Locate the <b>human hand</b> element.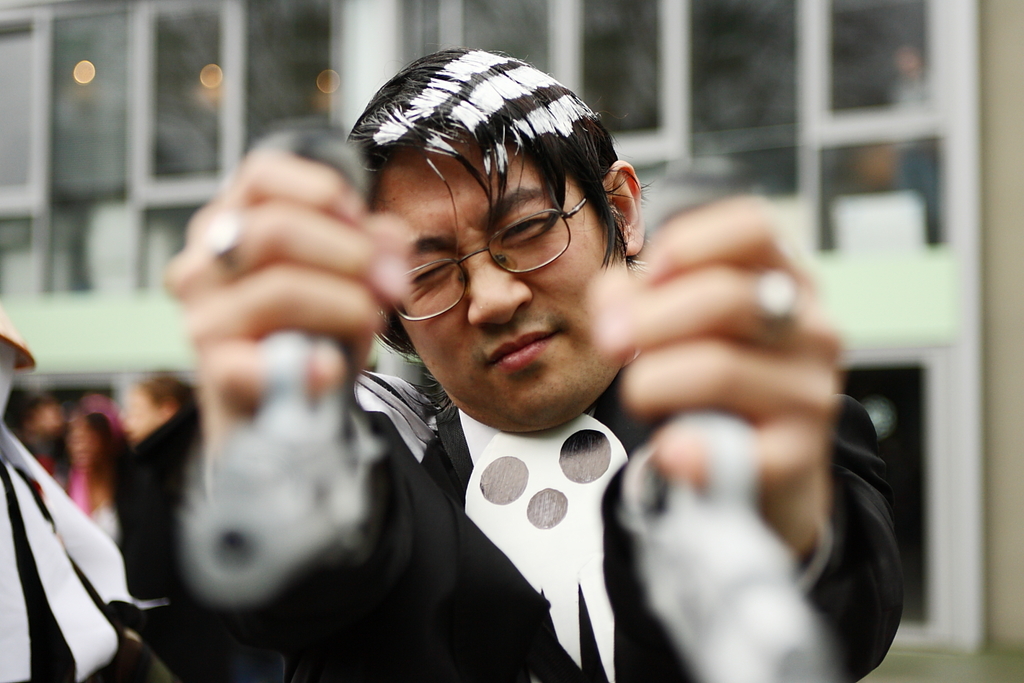
Element bbox: rect(158, 145, 412, 426).
